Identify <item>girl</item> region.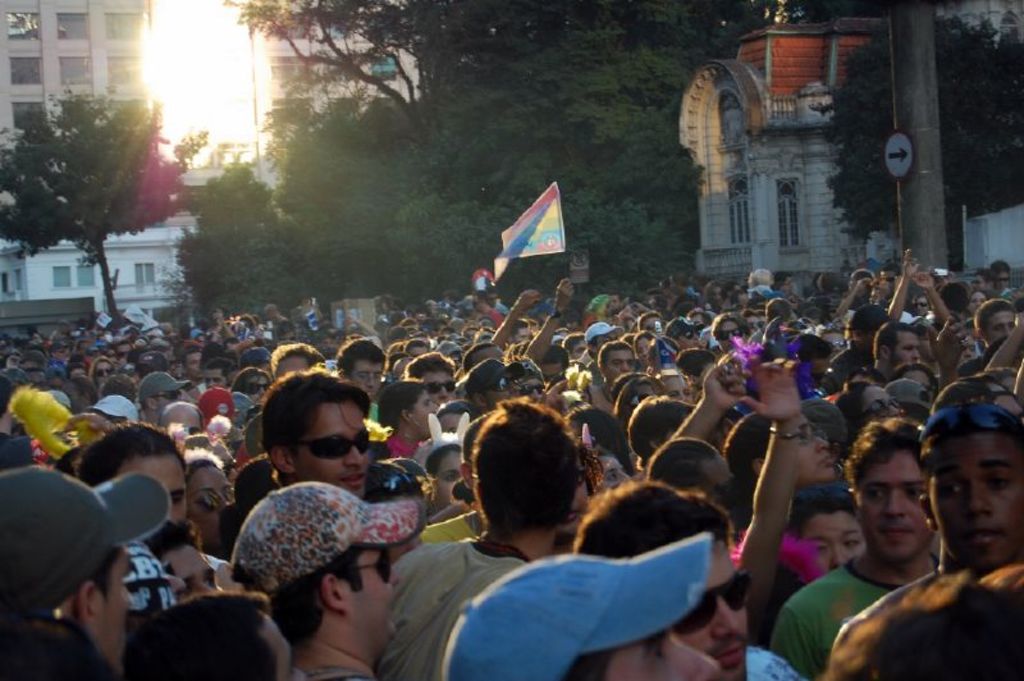
Region: 173,421,236,556.
